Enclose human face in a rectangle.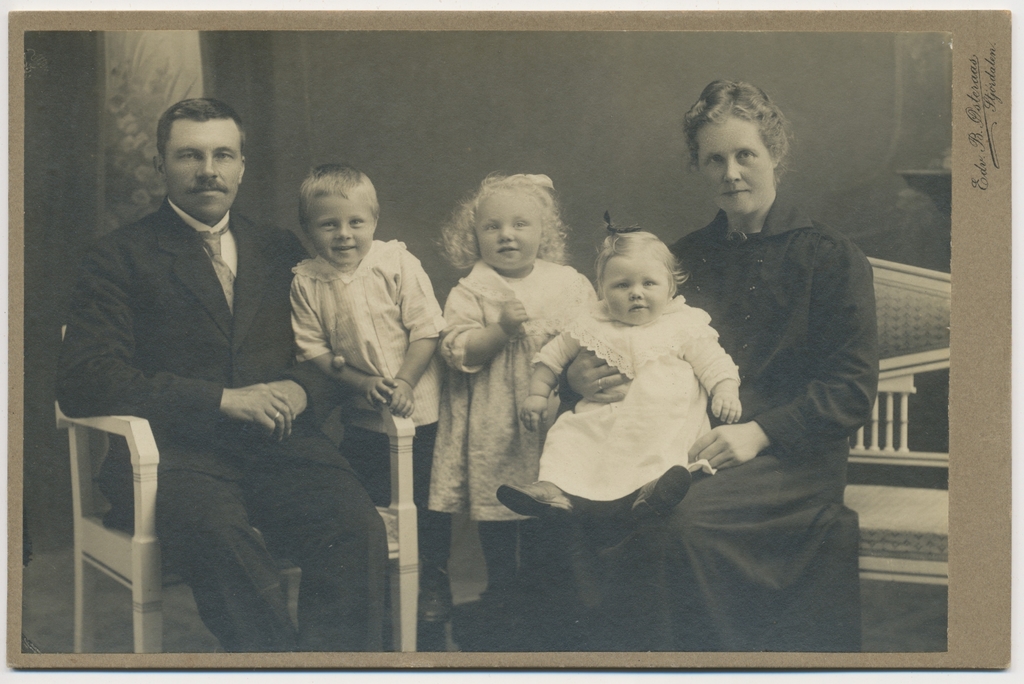
474:187:538:268.
